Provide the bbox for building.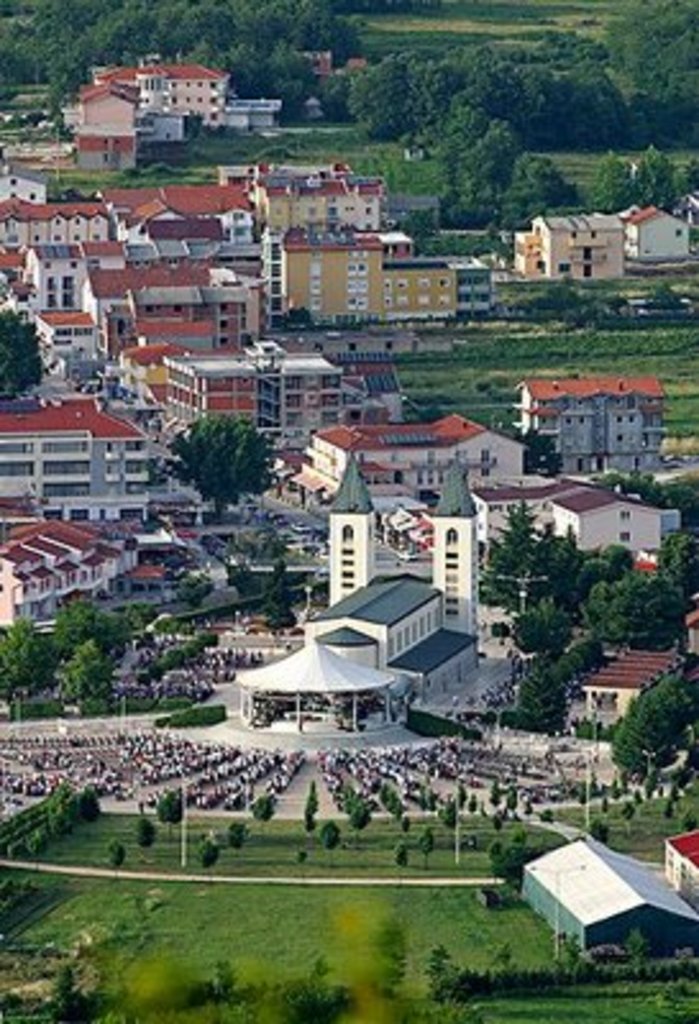
[159, 346, 348, 425].
